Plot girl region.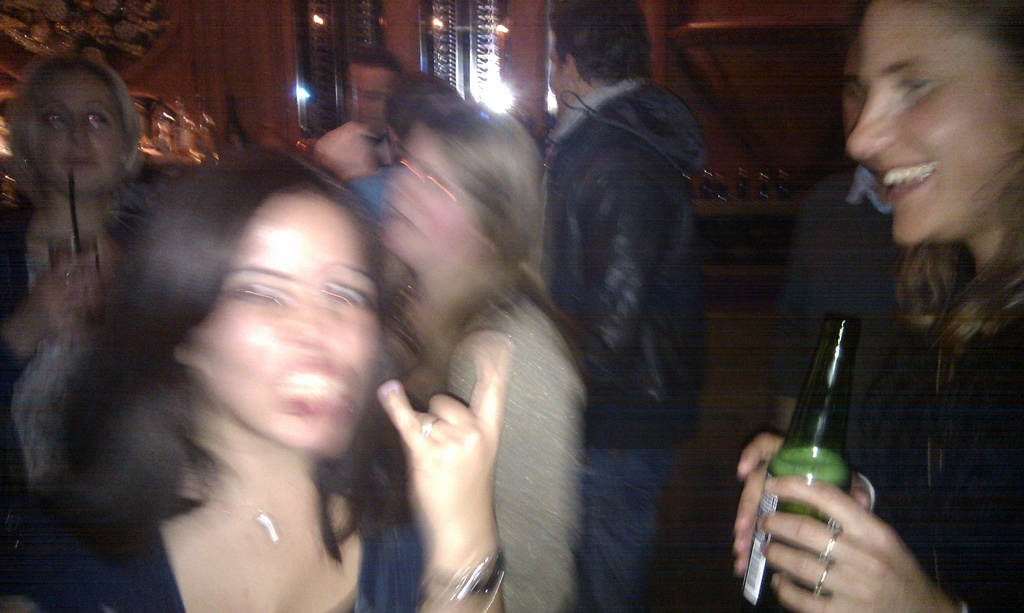
Plotted at bbox=(739, 0, 1023, 612).
